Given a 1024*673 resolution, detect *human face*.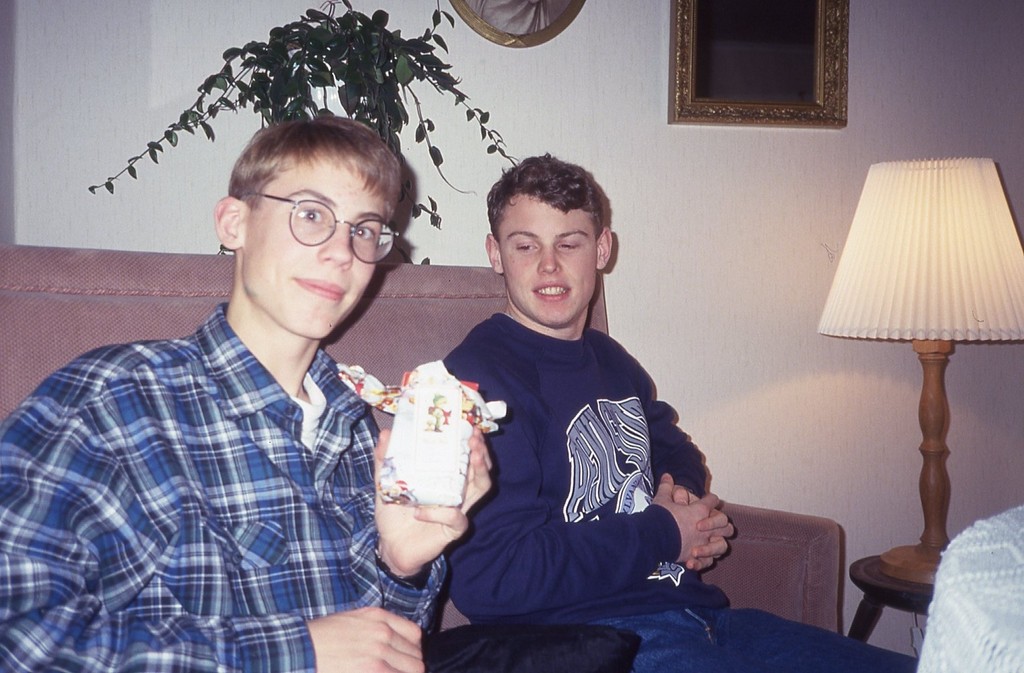
x1=495, y1=190, x2=599, y2=325.
